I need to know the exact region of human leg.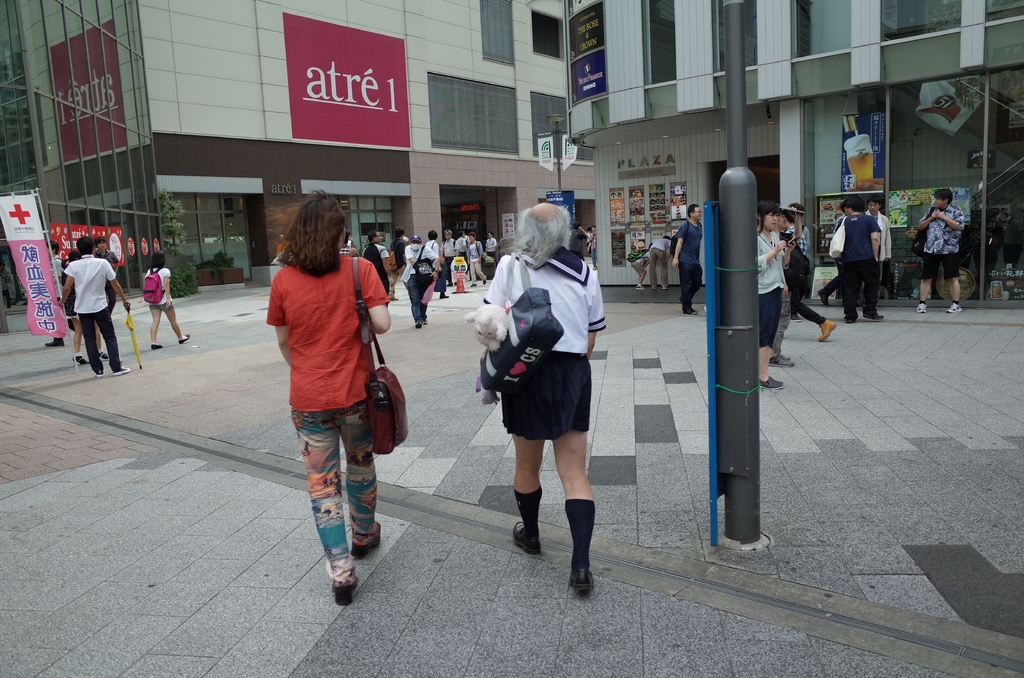
Region: 164 305 190 341.
